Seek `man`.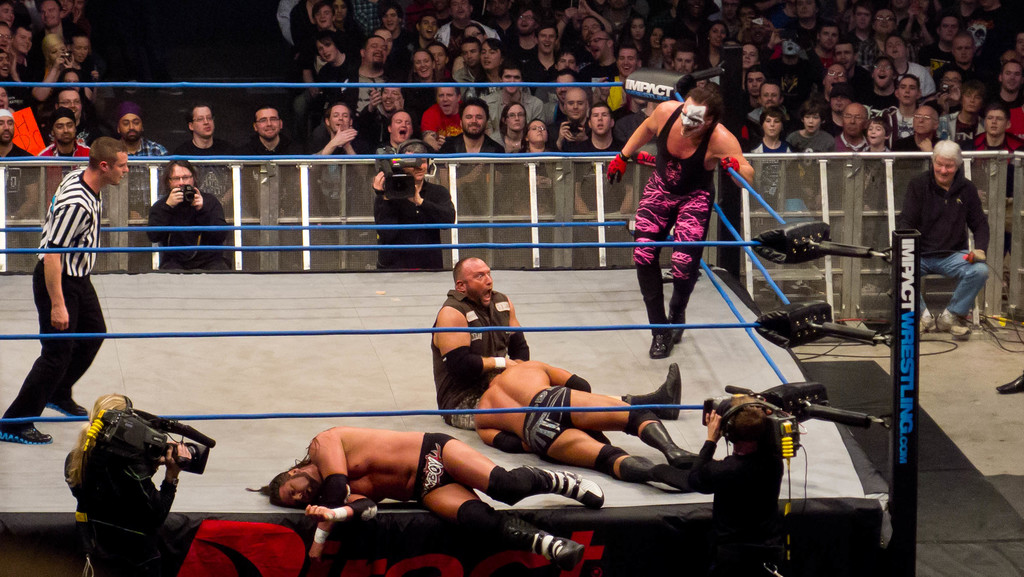
BBox(372, 136, 453, 270).
